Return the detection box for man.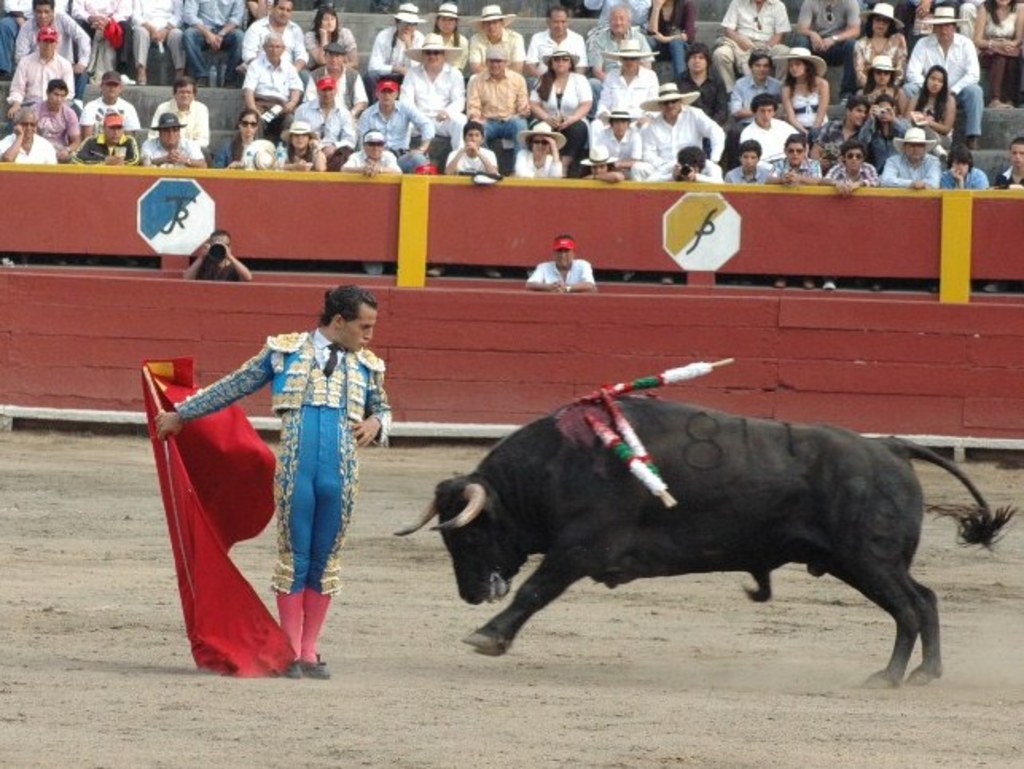
(left=771, top=135, right=820, bottom=288).
